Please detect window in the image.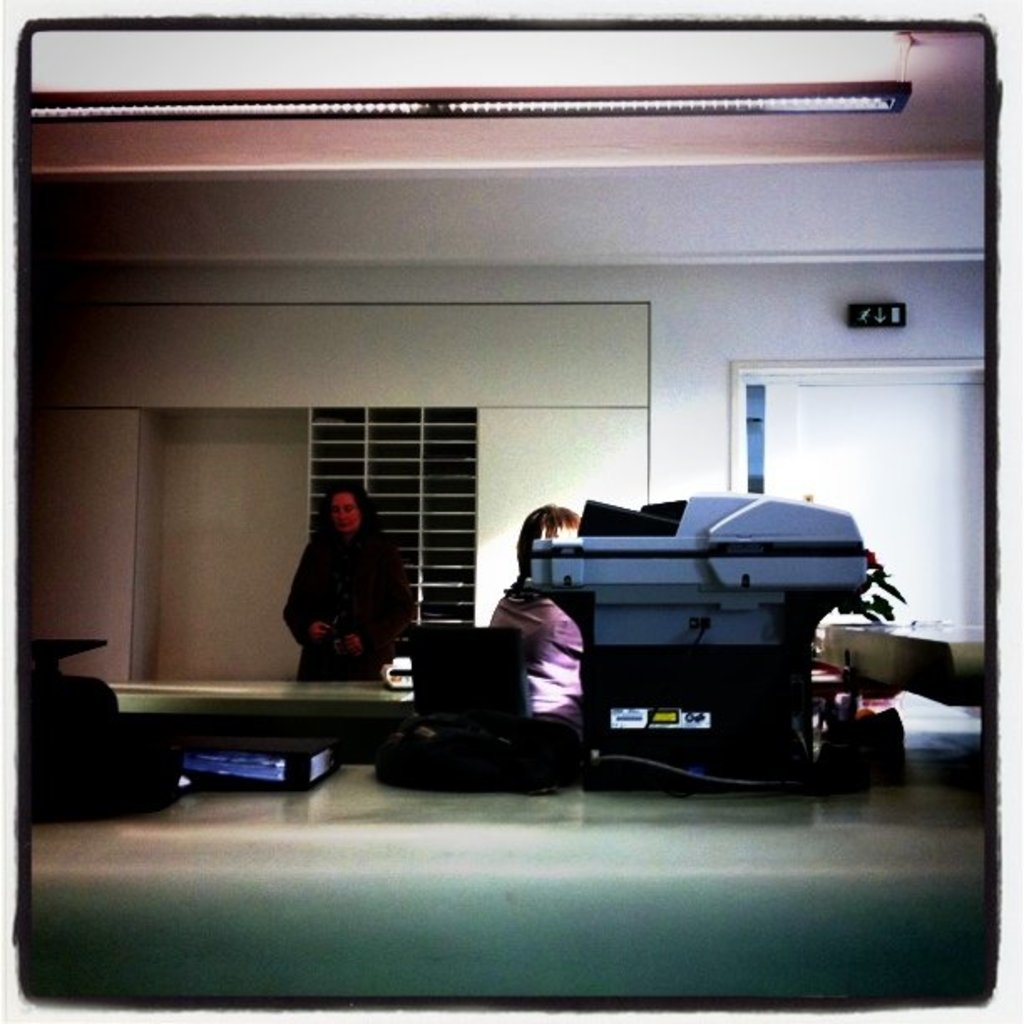
{"left": 311, "top": 417, "right": 472, "bottom": 612}.
